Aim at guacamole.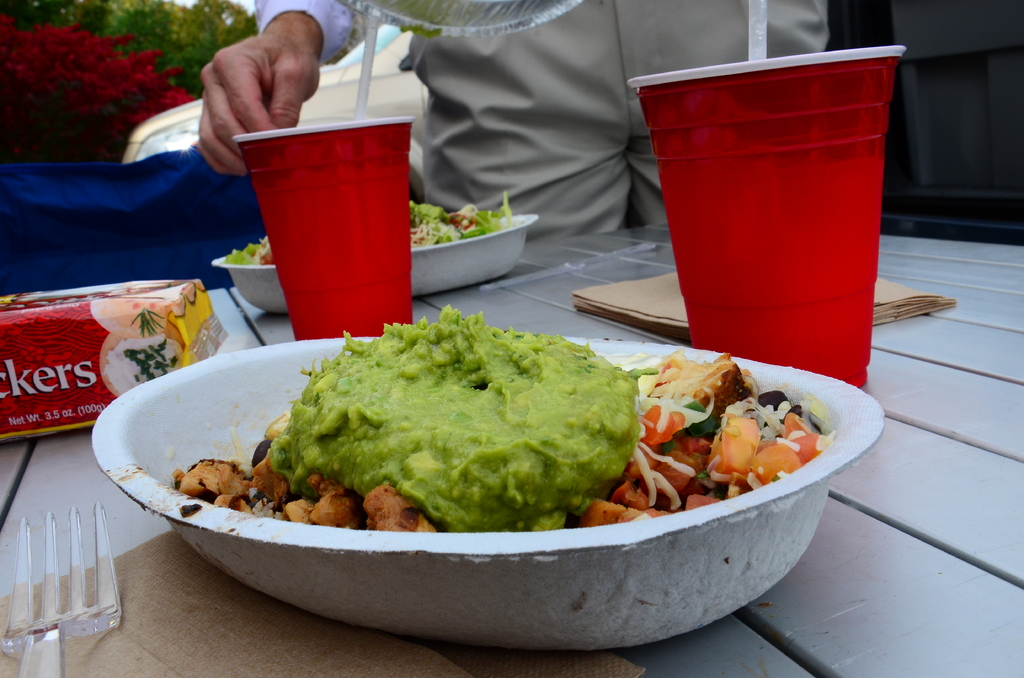
Aimed at l=265, t=302, r=656, b=535.
